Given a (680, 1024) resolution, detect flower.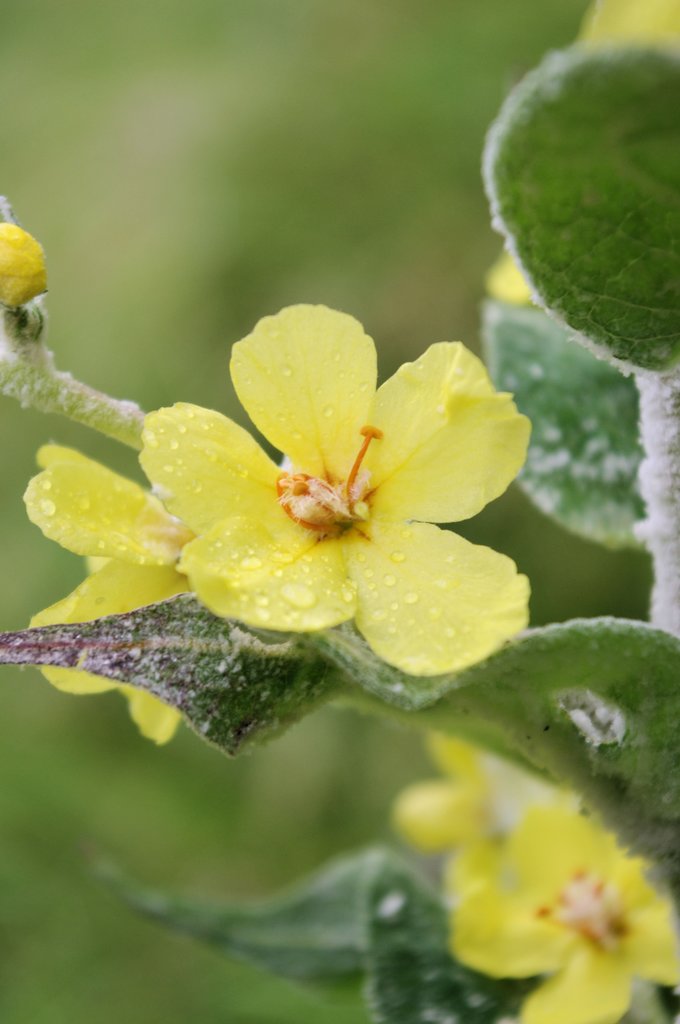
box(24, 436, 192, 743).
